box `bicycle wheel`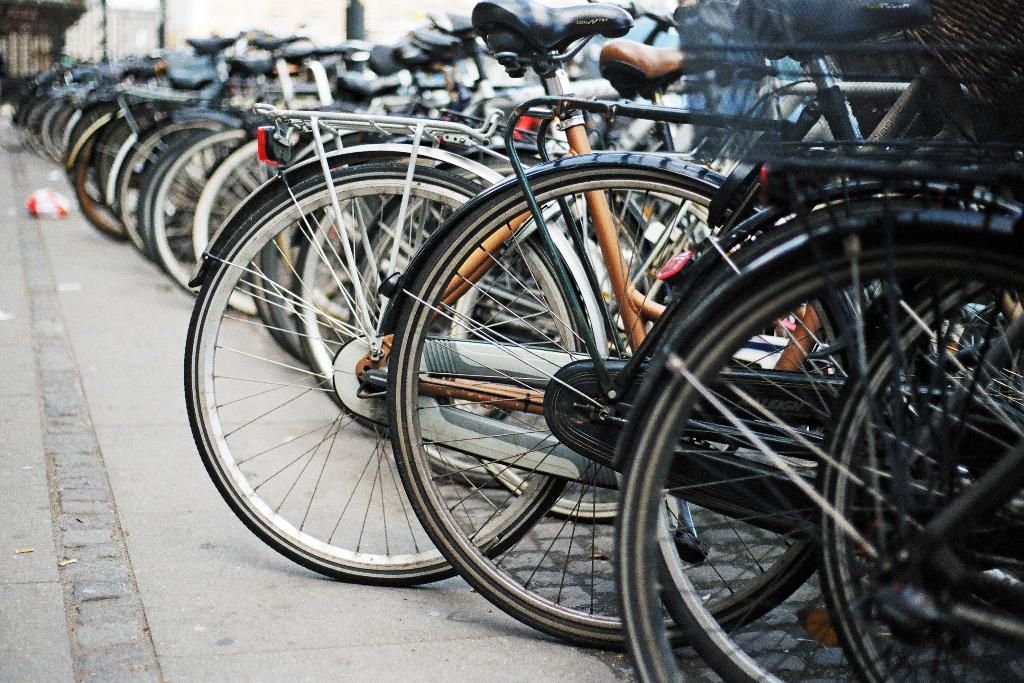
bbox=[292, 195, 394, 440]
